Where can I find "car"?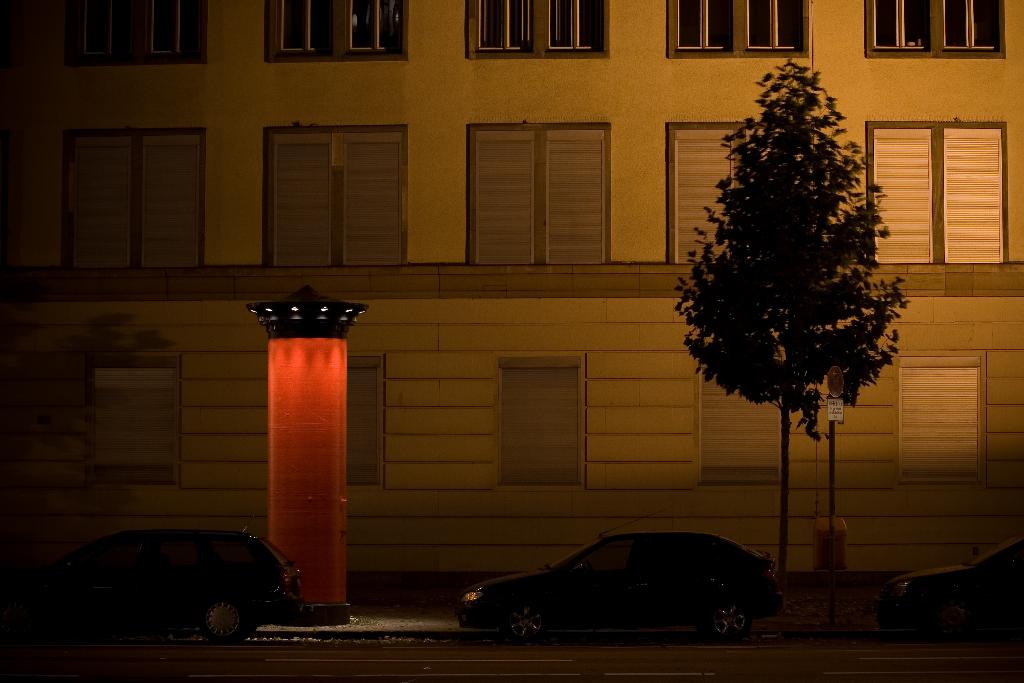
You can find it at Rect(460, 523, 790, 646).
